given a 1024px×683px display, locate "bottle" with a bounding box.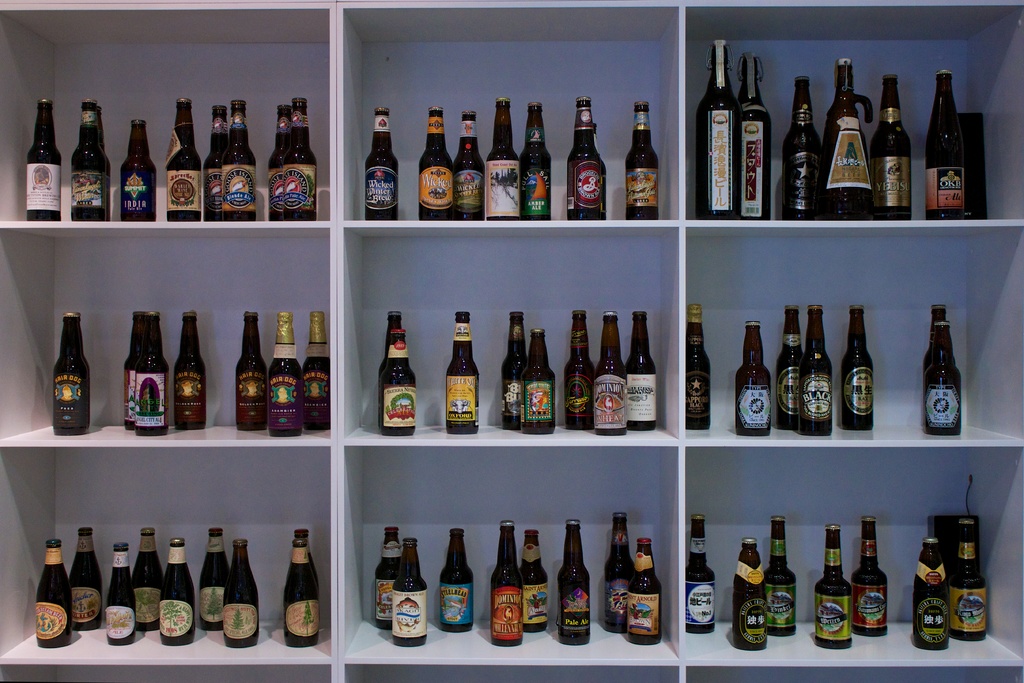
Located: (x1=132, y1=308, x2=172, y2=435).
